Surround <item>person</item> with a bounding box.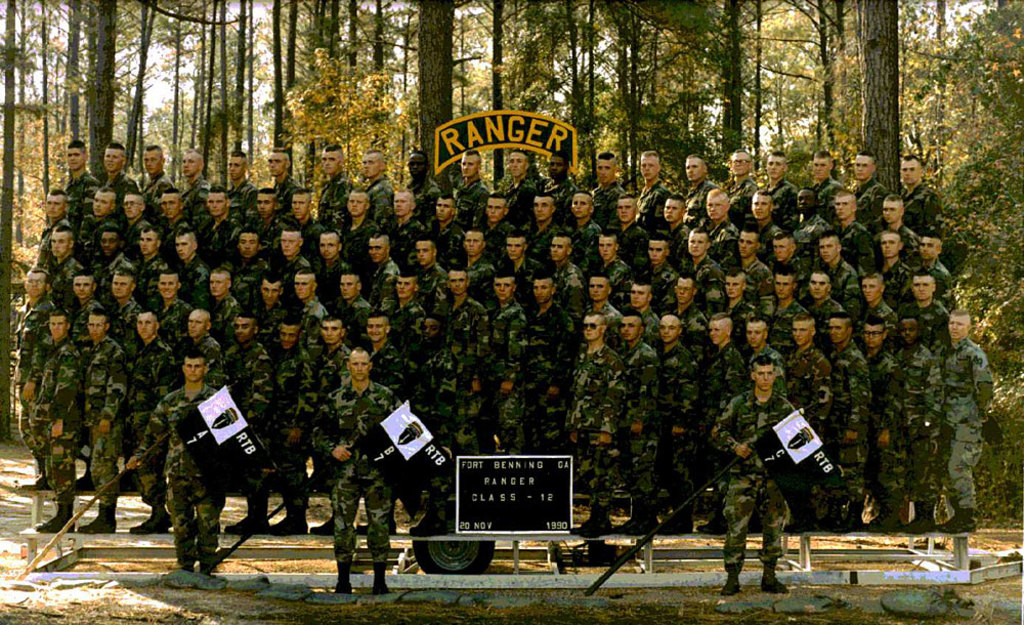
locate(938, 311, 1002, 541).
